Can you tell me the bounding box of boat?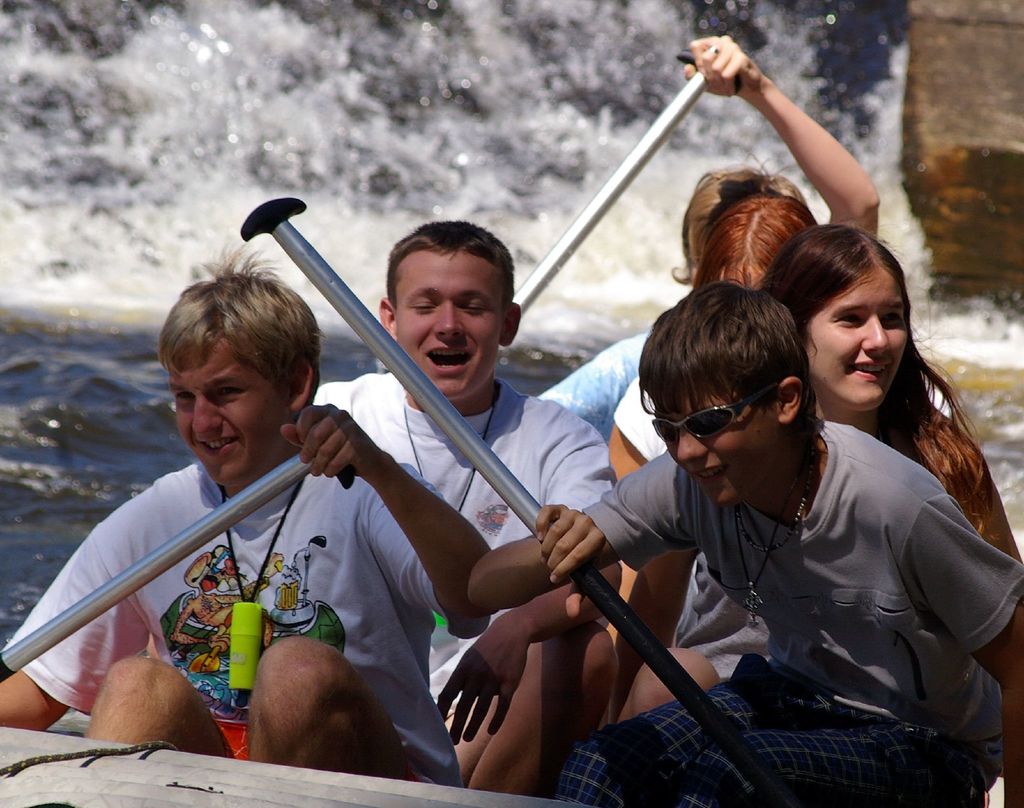
x1=0 y1=51 x2=1002 y2=807.
